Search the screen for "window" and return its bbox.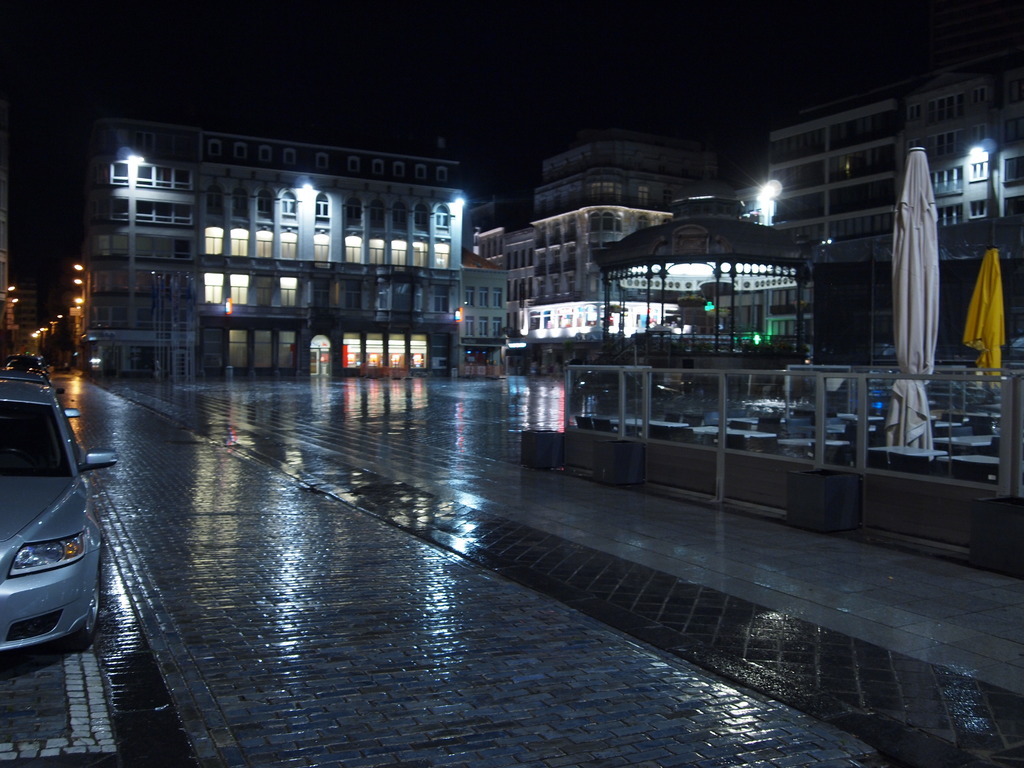
Found: left=137, top=307, right=168, bottom=323.
